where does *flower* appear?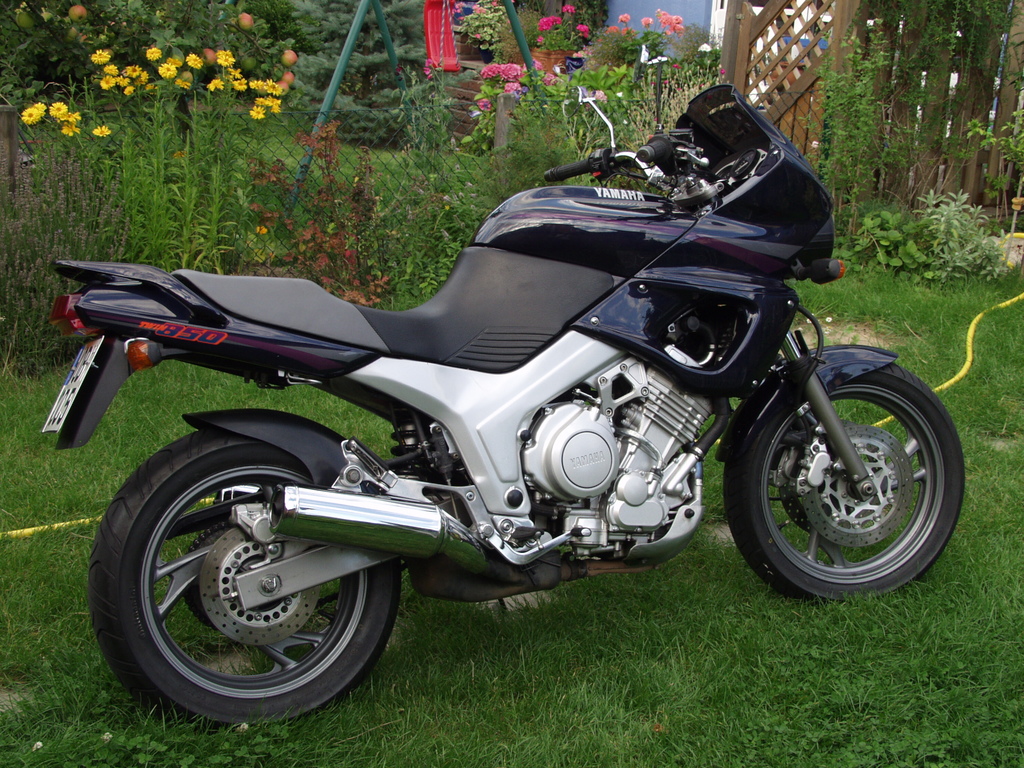
Appears at rect(717, 69, 728, 77).
